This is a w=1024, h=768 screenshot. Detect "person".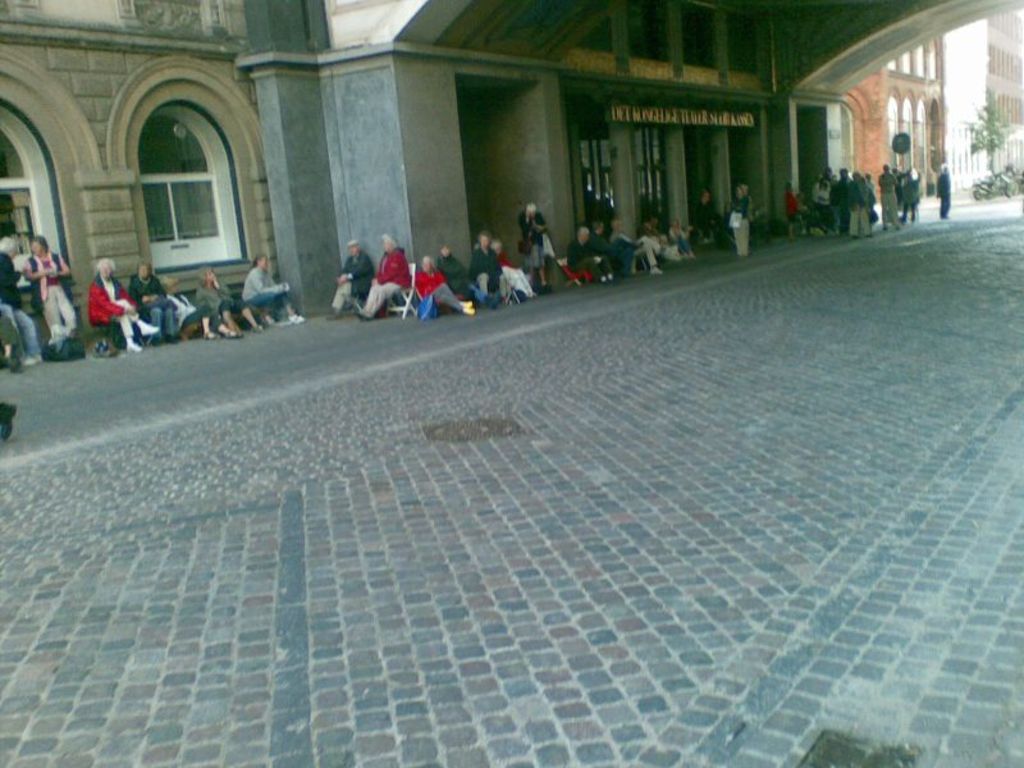
232/250/301/329.
